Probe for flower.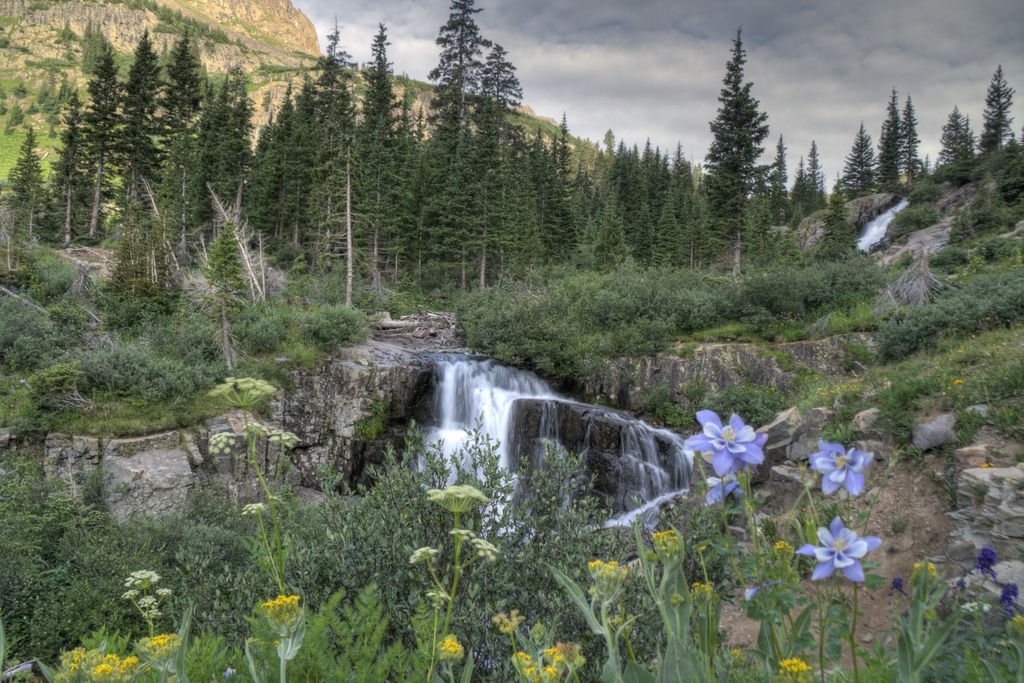
Probe result: 998 579 1023 611.
